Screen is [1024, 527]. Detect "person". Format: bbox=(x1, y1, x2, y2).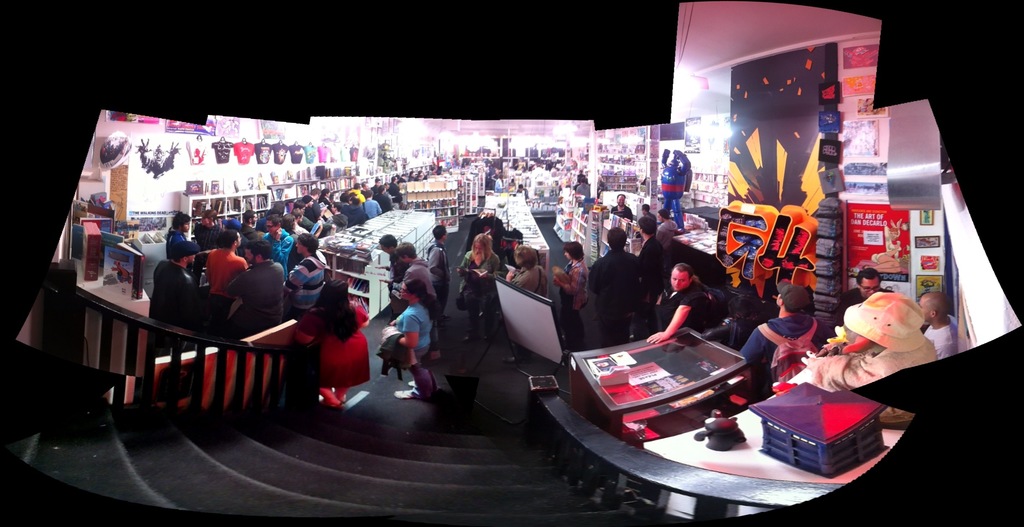
bbox=(299, 277, 369, 405).
